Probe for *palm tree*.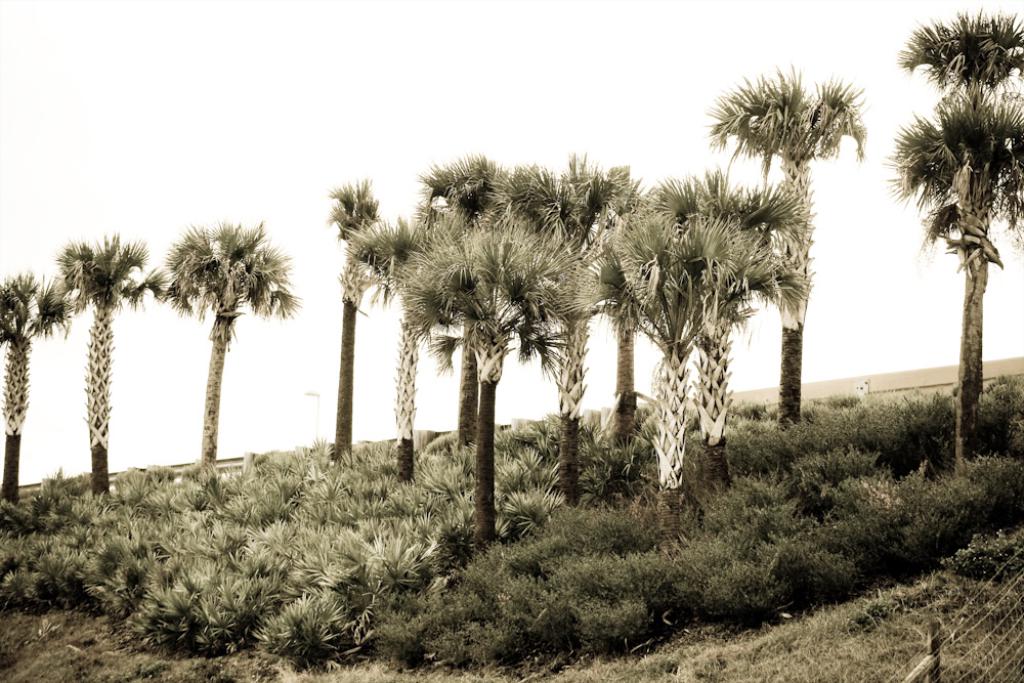
Probe result: [left=329, top=216, right=437, bottom=481].
